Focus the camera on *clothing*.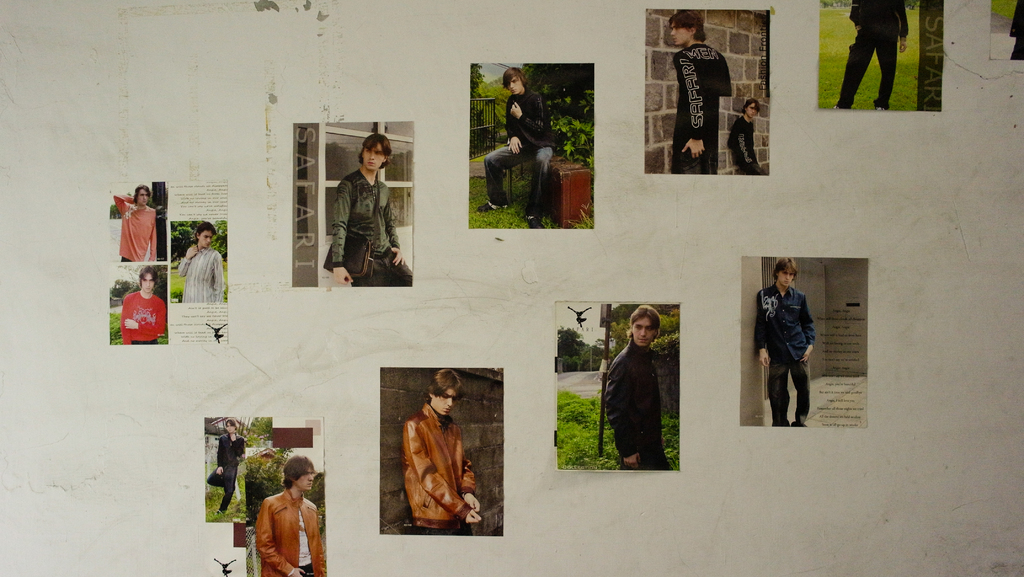
Focus region: select_region(177, 247, 223, 304).
